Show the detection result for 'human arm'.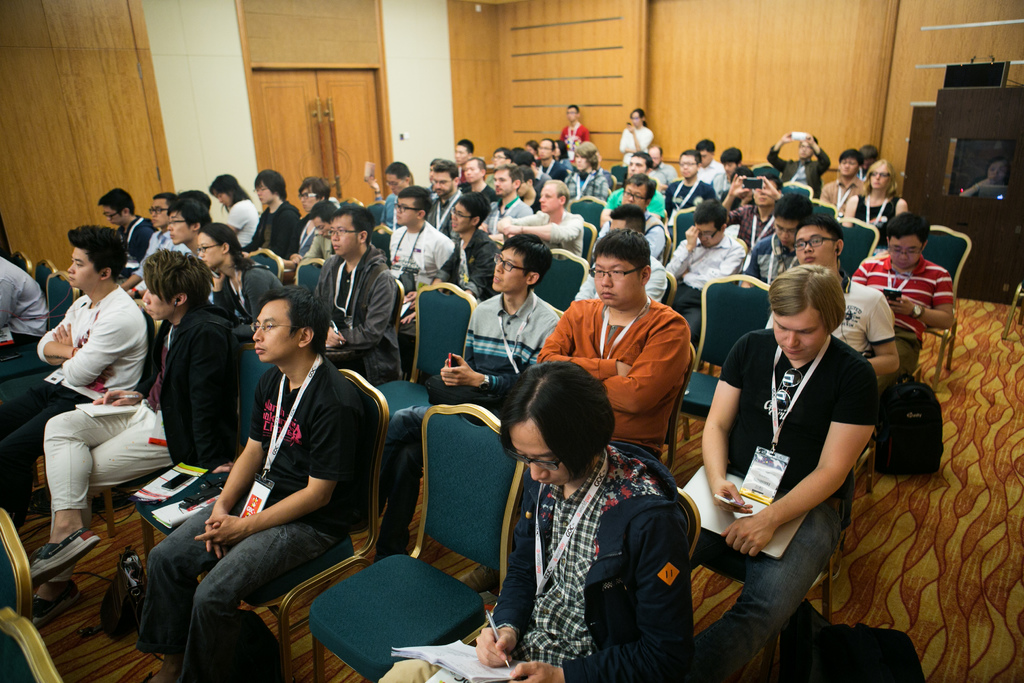
618/144/641/155.
